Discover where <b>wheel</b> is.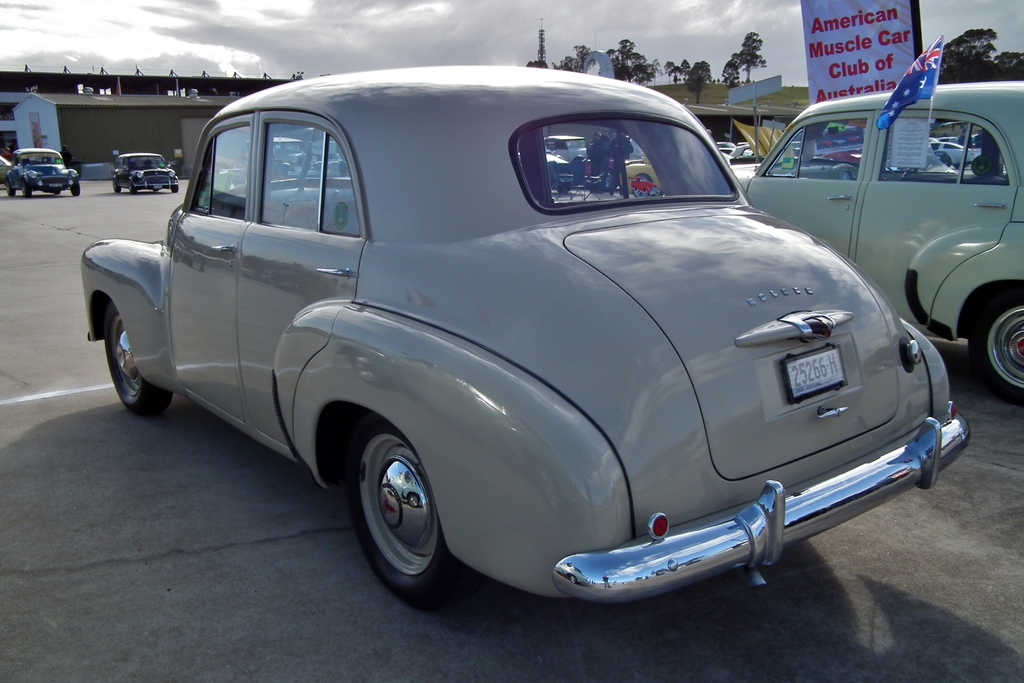
Discovered at select_region(351, 440, 440, 590).
